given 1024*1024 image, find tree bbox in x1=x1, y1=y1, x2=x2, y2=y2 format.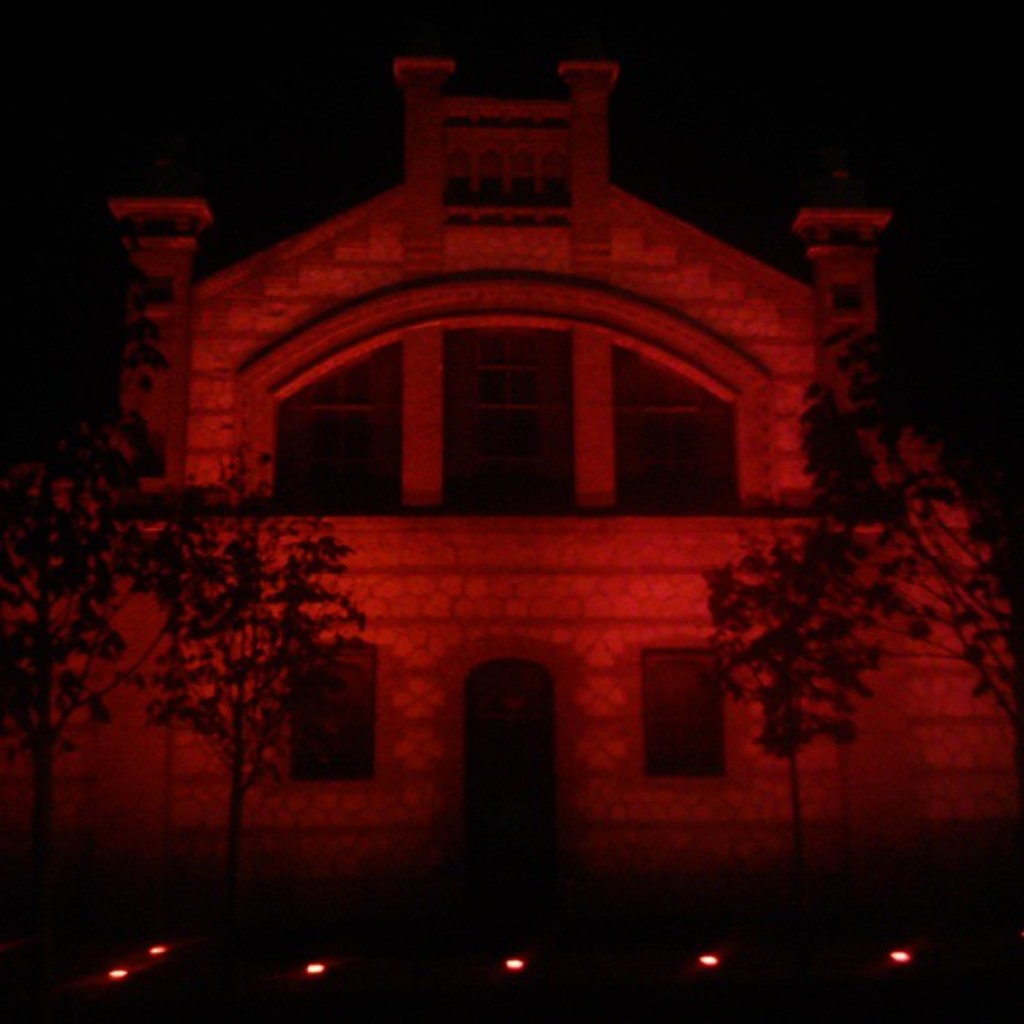
x1=7, y1=72, x2=199, y2=970.
